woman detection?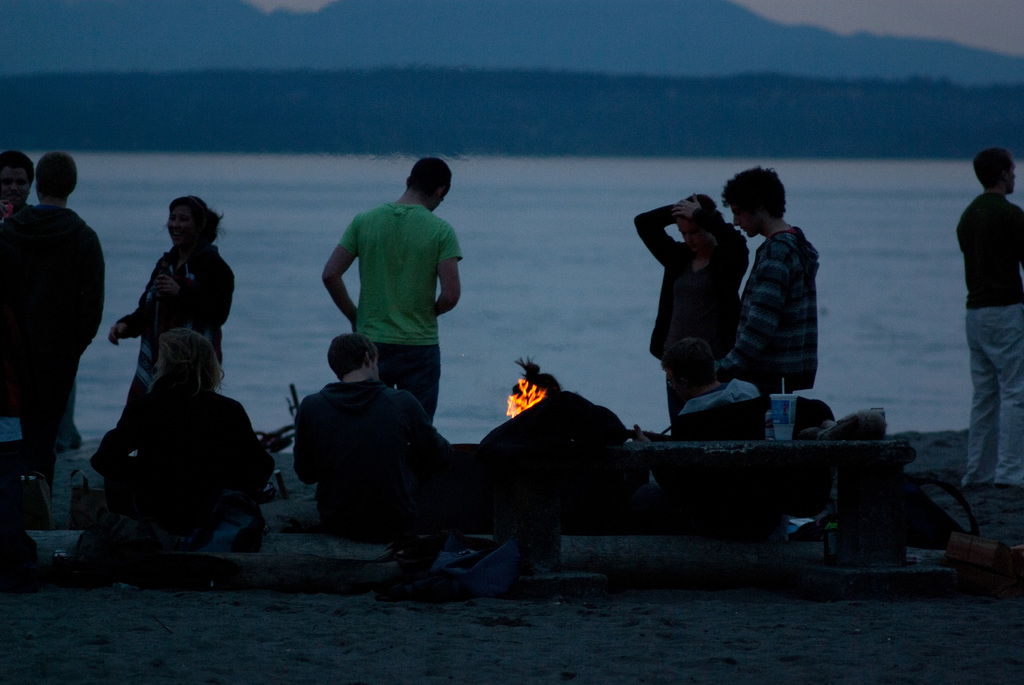
[80,320,263,524]
